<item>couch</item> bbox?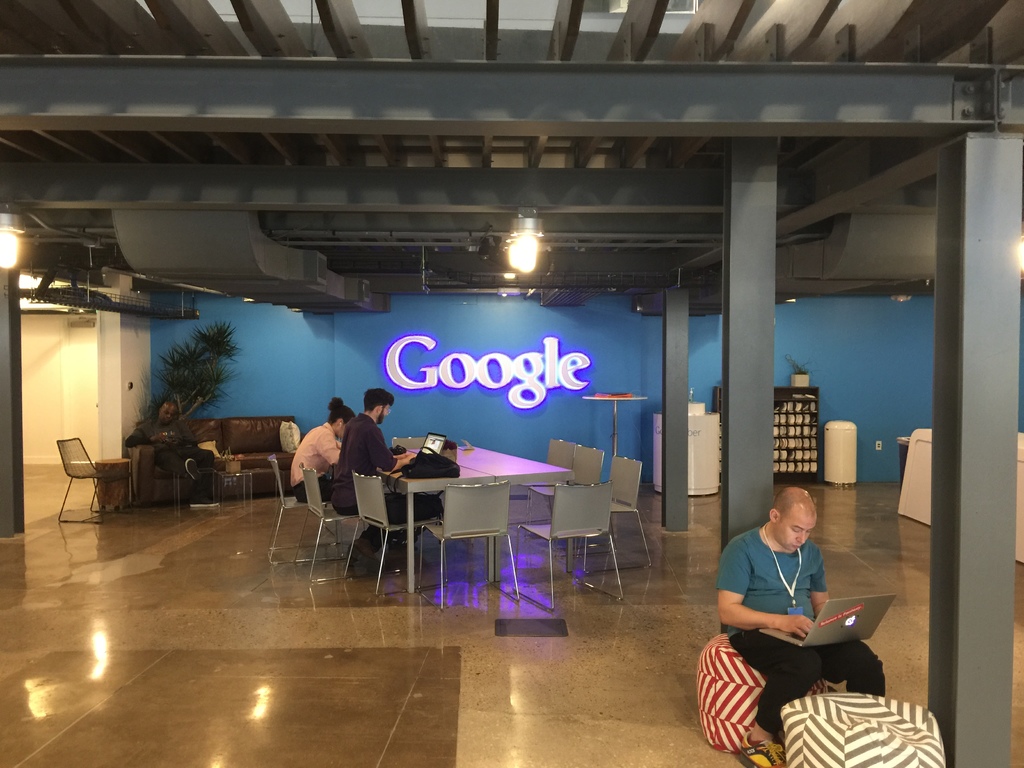
{"left": 123, "top": 410, "right": 308, "bottom": 508}
